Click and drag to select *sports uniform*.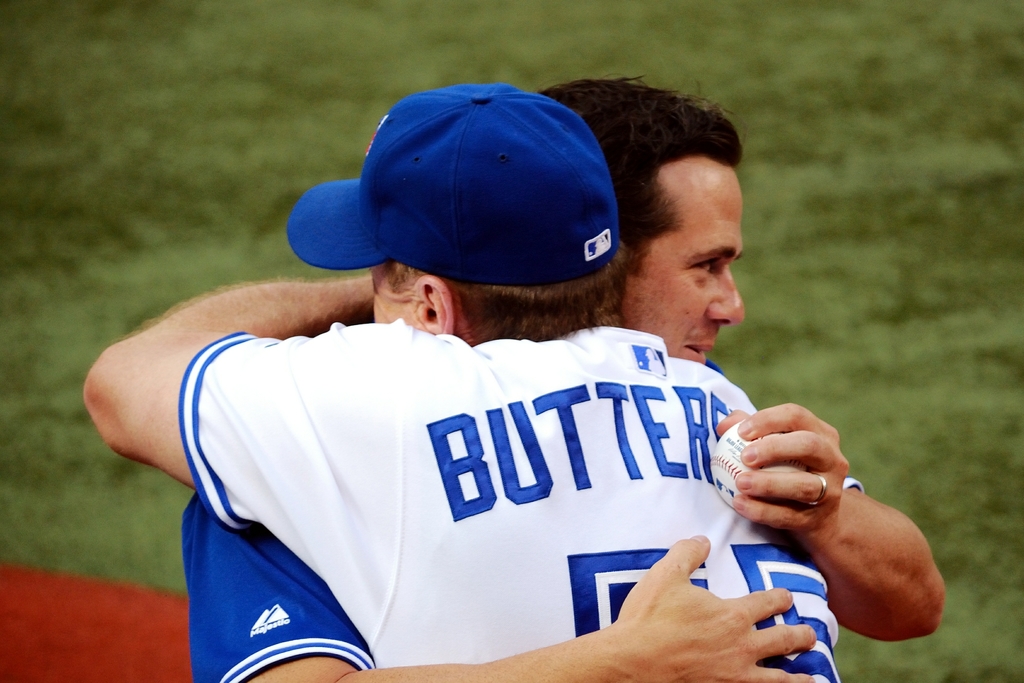
Selection: {"left": 122, "top": 81, "right": 881, "bottom": 682}.
